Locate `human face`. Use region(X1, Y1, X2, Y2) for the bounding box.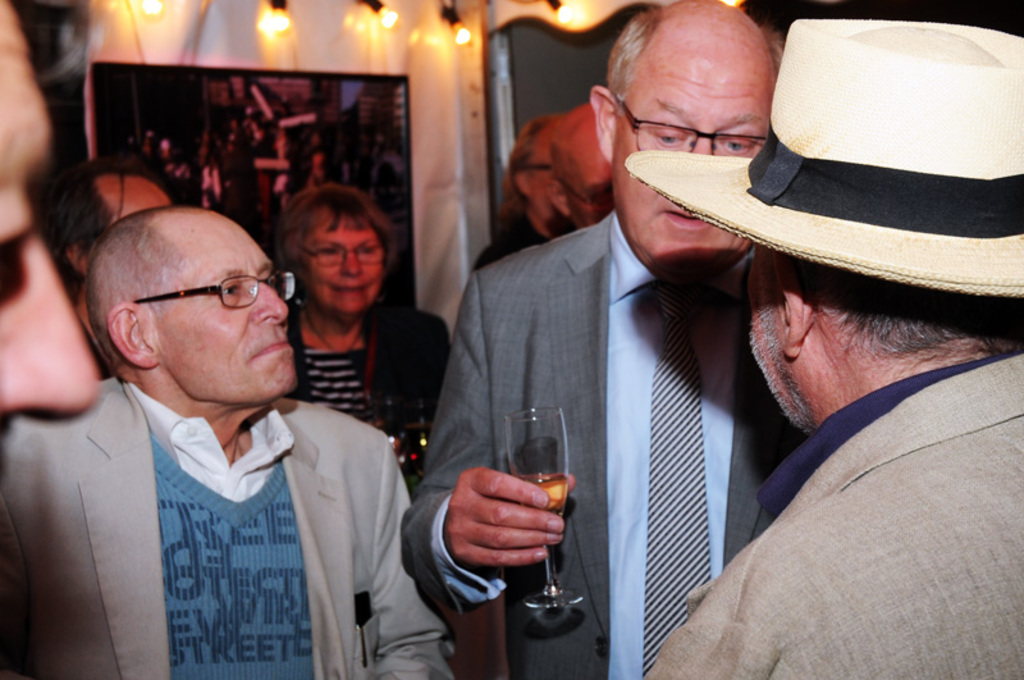
region(157, 229, 293, 401).
